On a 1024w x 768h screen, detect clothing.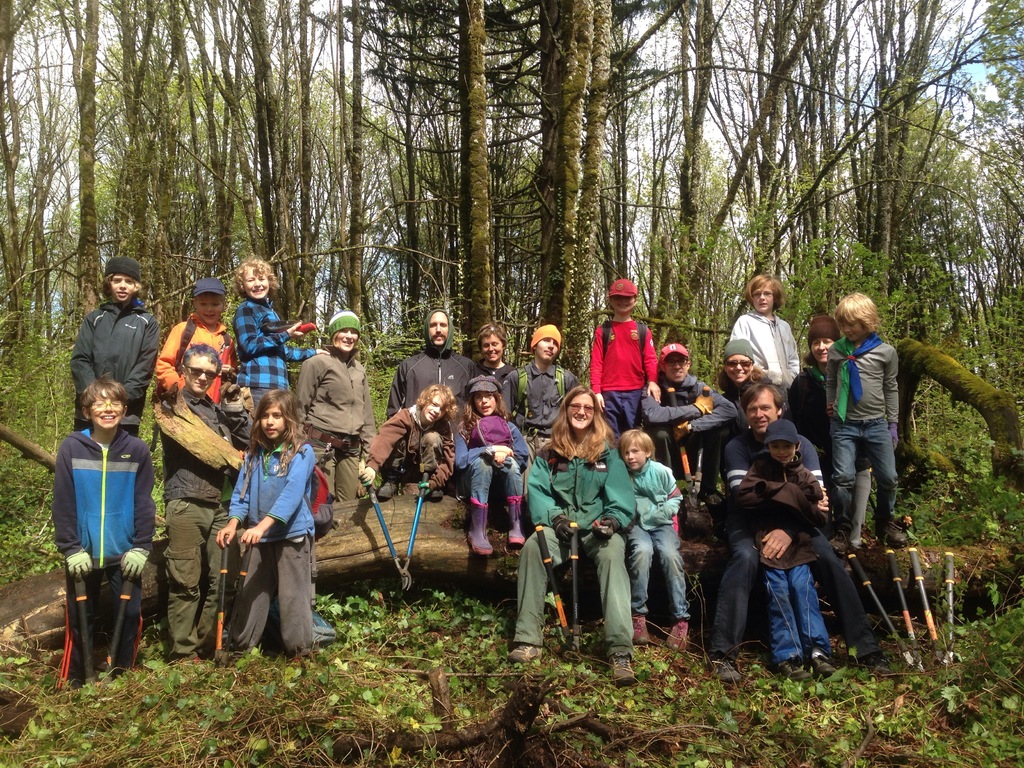
(497, 357, 592, 436).
